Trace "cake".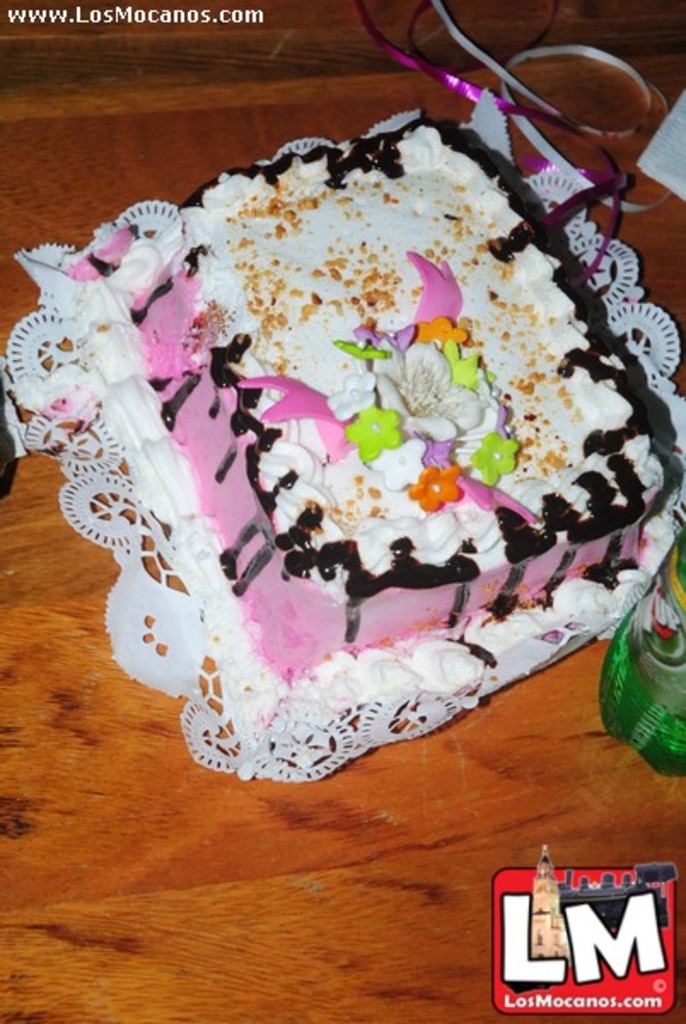
Traced to select_region(48, 121, 684, 744).
